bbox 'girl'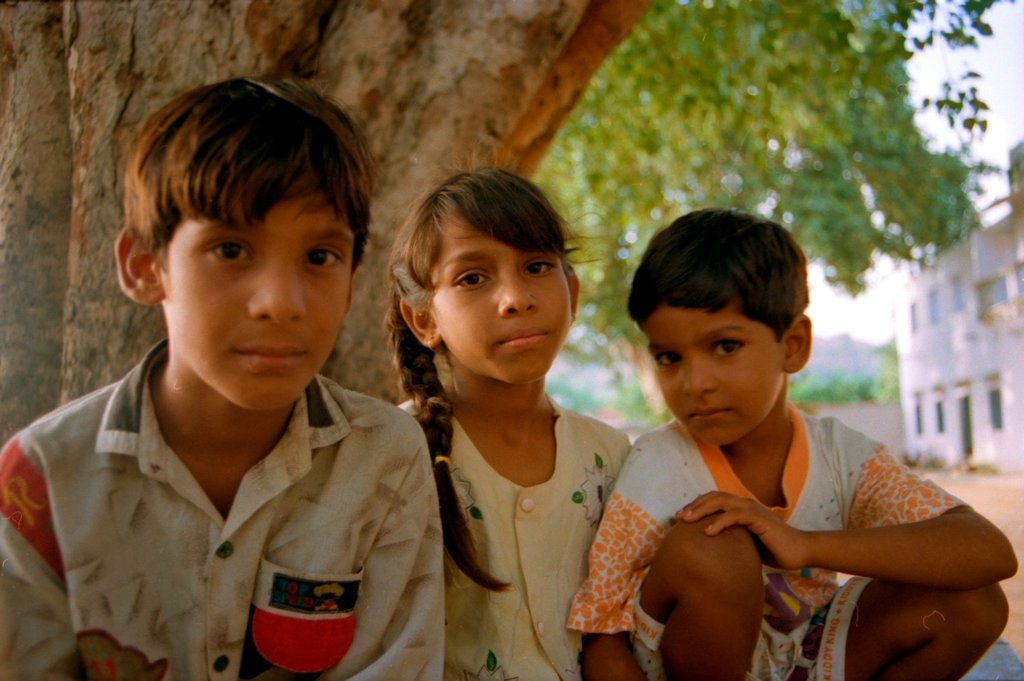
[381, 135, 634, 680]
